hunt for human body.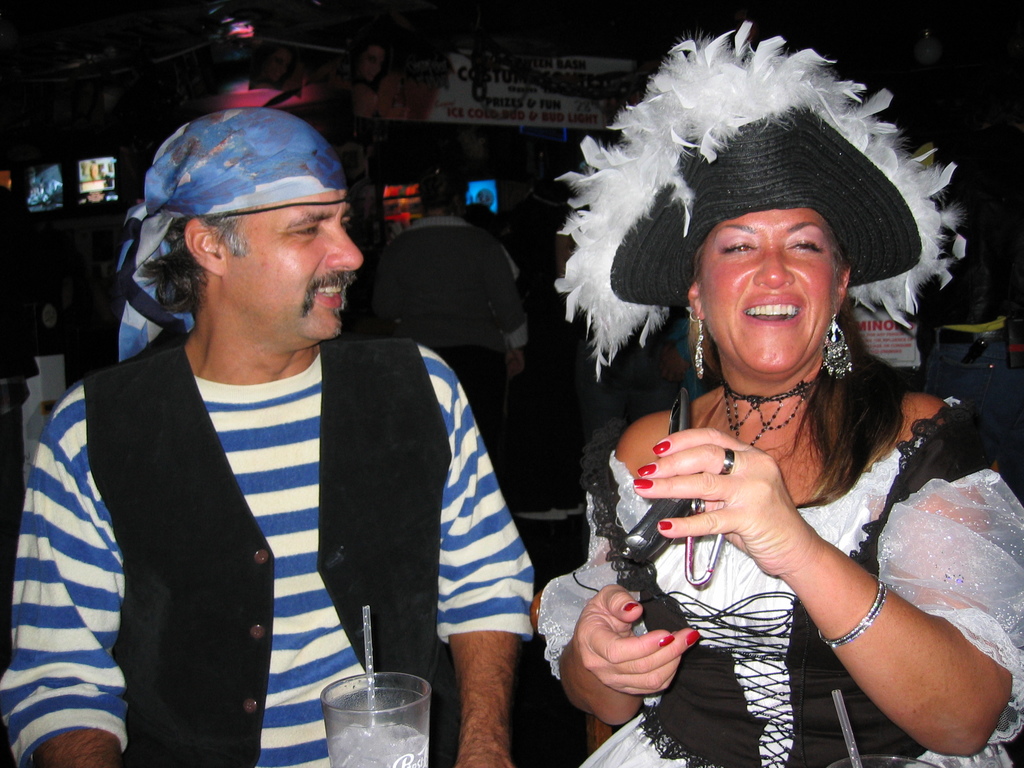
Hunted down at region(494, 106, 979, 766).
